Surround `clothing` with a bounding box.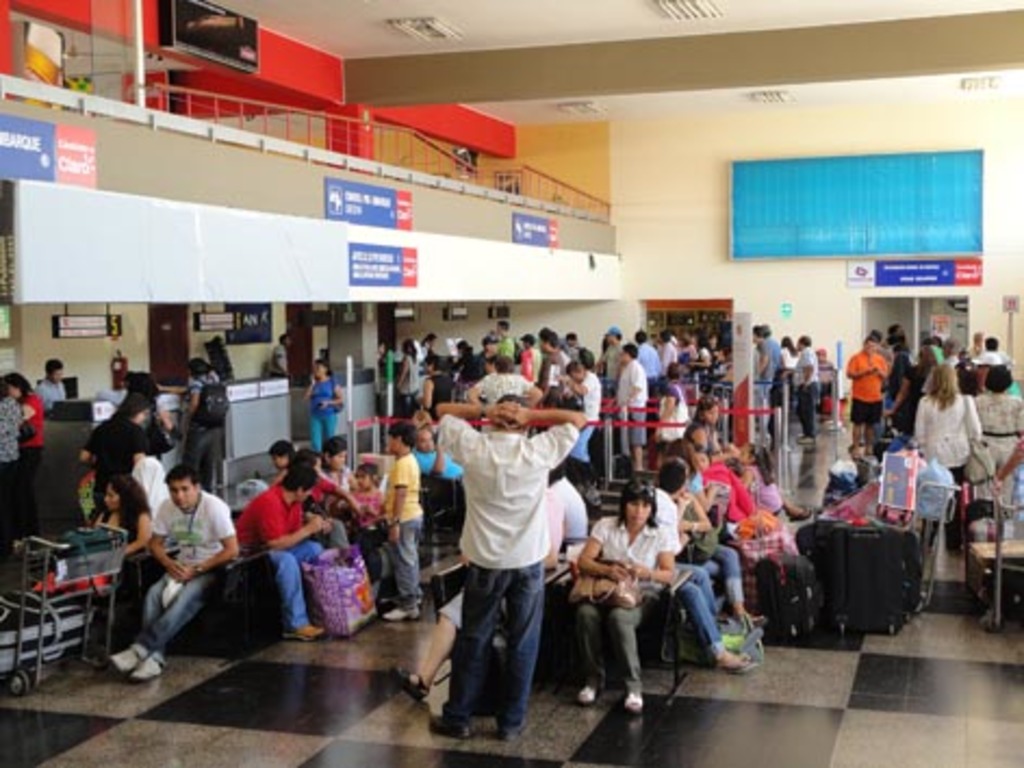
89/408/161/512.
